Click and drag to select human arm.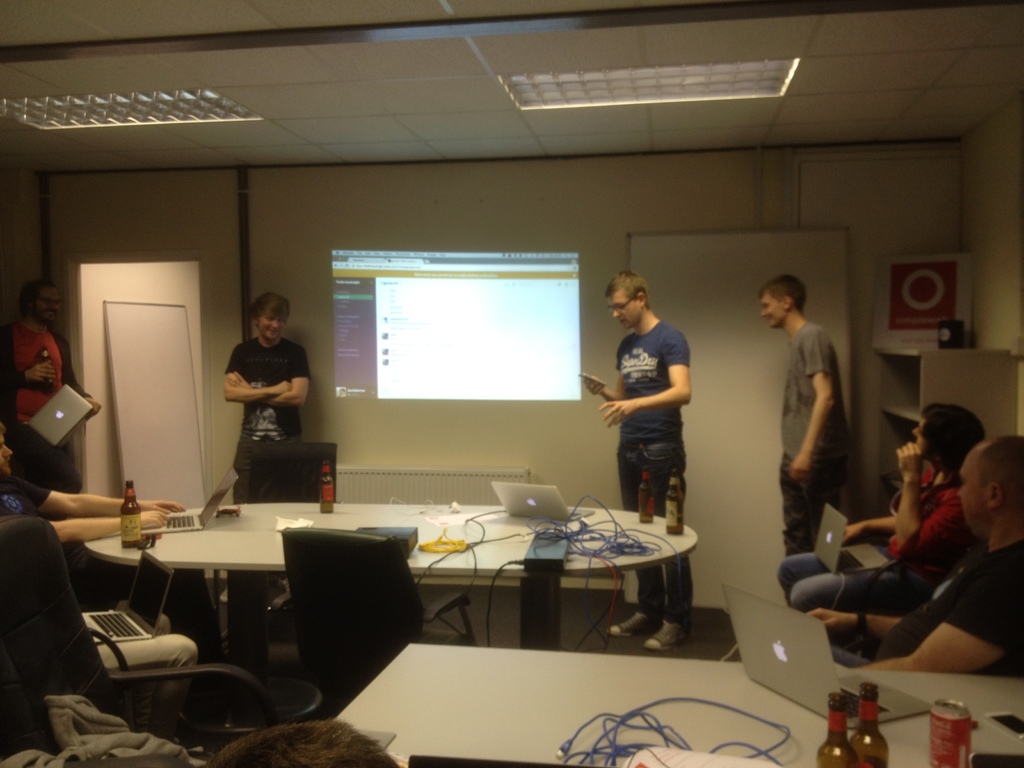
Selection: BBox(223, 346, 310, 403).
